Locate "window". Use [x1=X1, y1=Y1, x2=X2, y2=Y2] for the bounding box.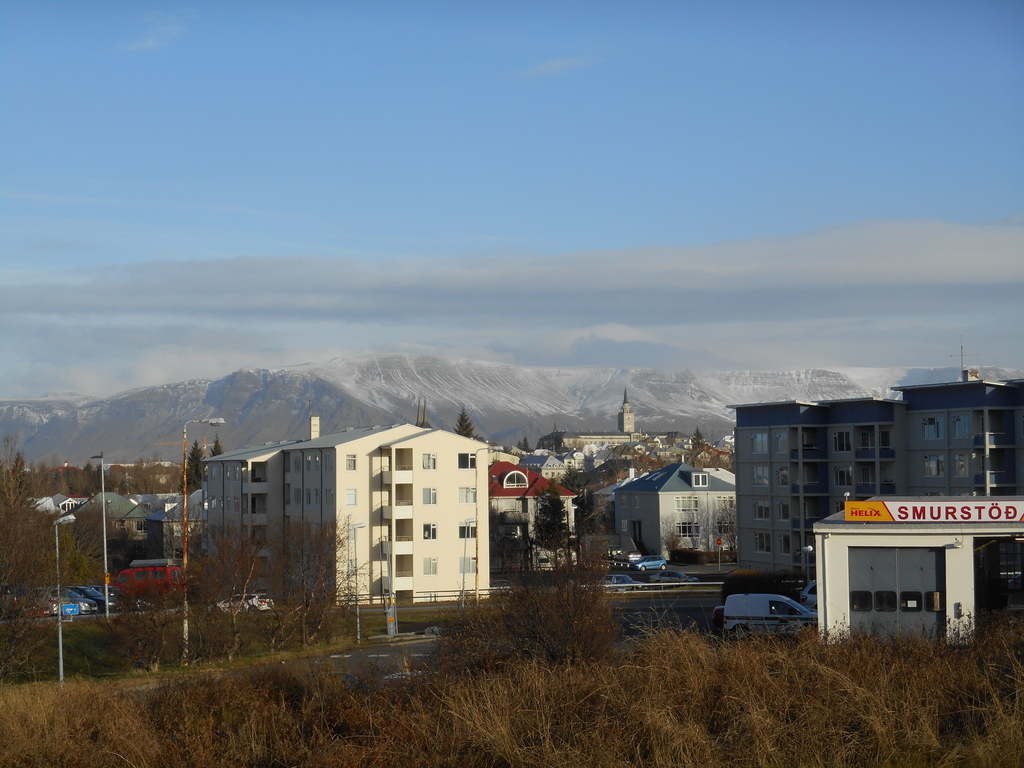
[x1=923, y1=418, x2=944, y2=439].
